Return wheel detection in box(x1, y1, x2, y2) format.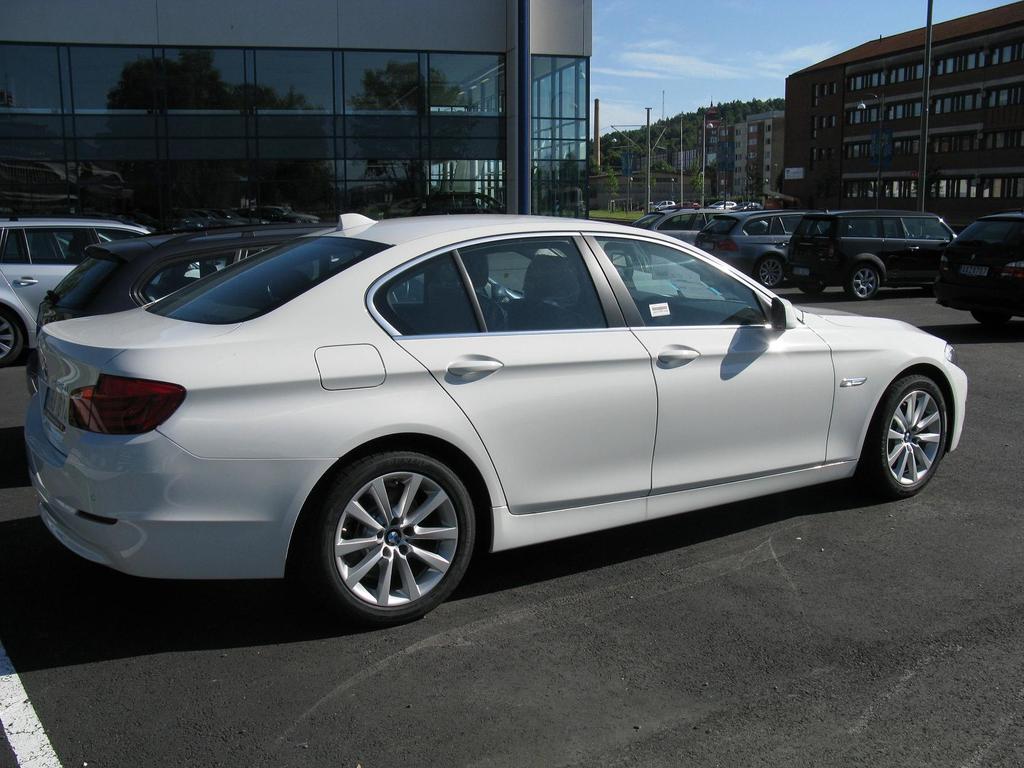
box(849, 267, 883, 295).
